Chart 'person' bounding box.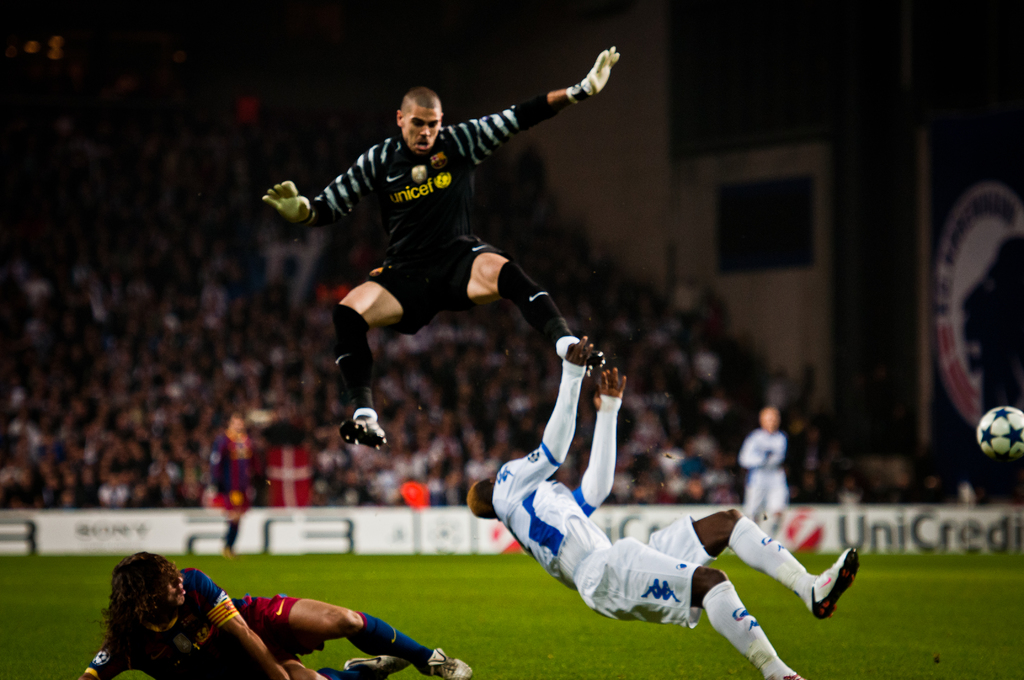
Charted: 257:47:616:454.
